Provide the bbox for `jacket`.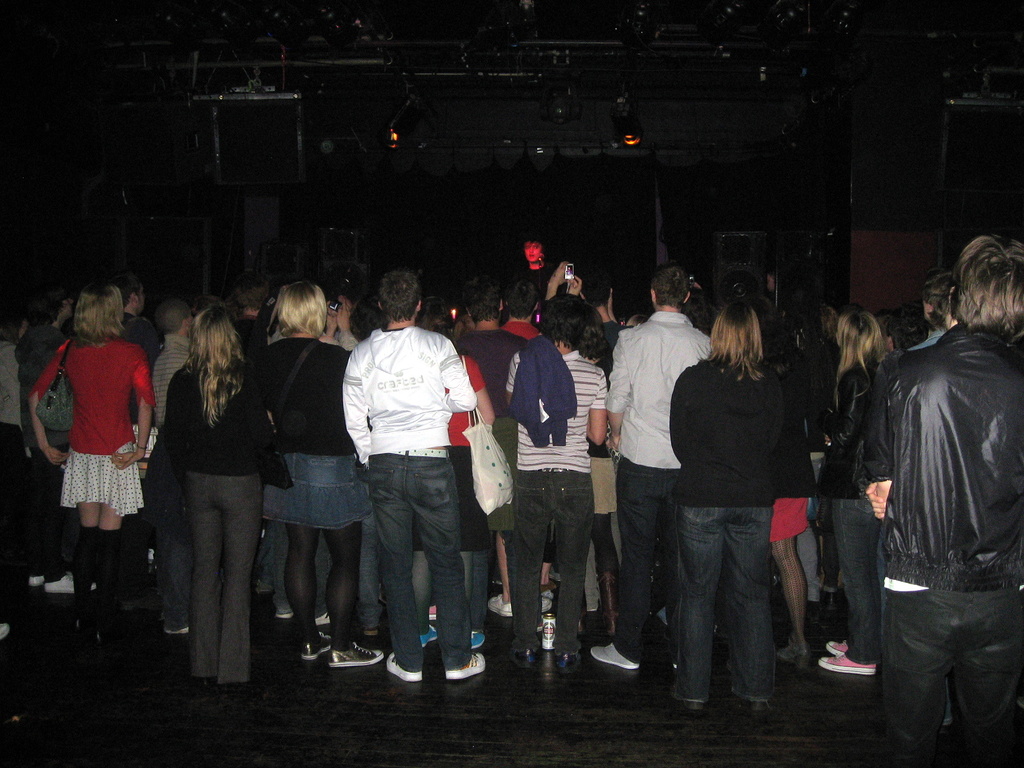
<box>510,331,576,445</box>.
